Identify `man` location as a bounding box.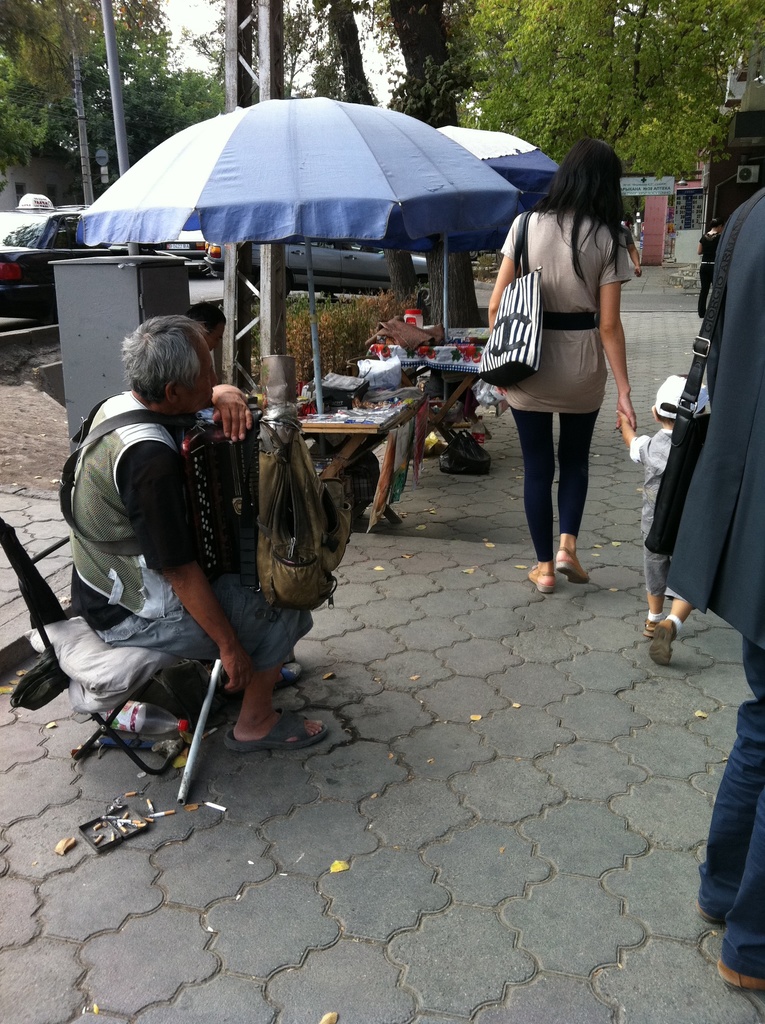
(667,186,764,995).
